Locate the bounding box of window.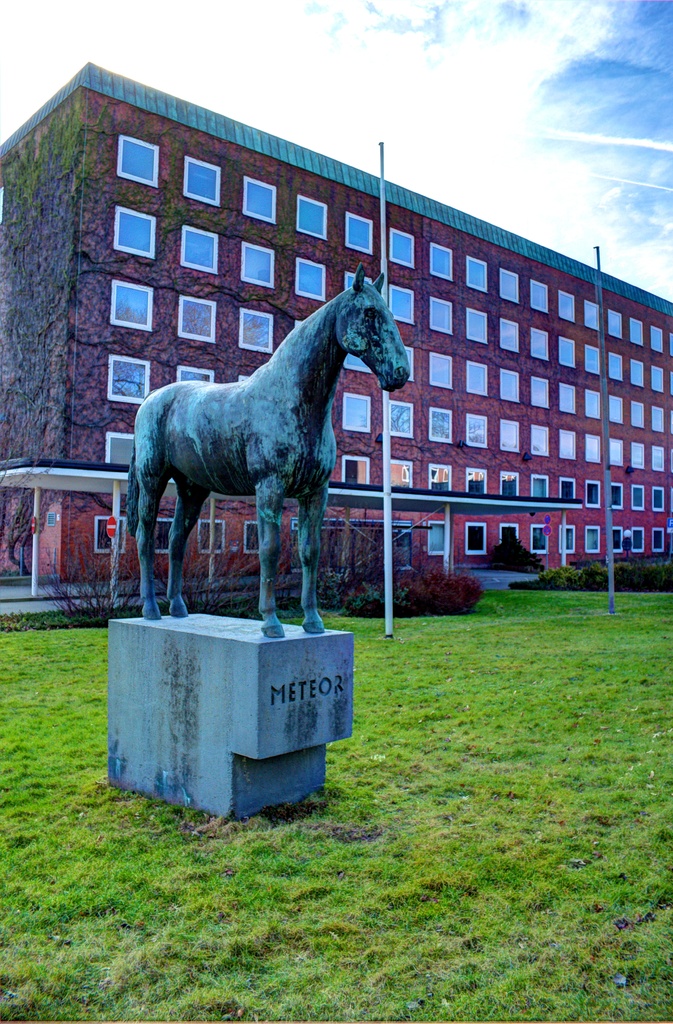
Bounding box: [x1=633, y1=437, x2=647, y2=474].
